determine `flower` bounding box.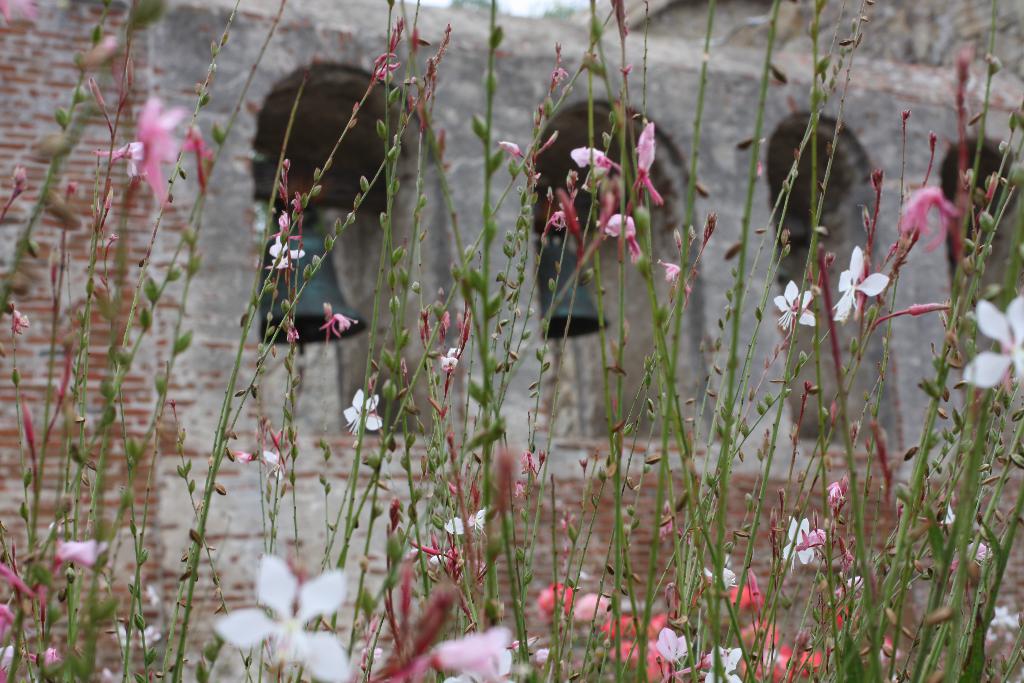
Determined: region(268, 239, 307, 268).
